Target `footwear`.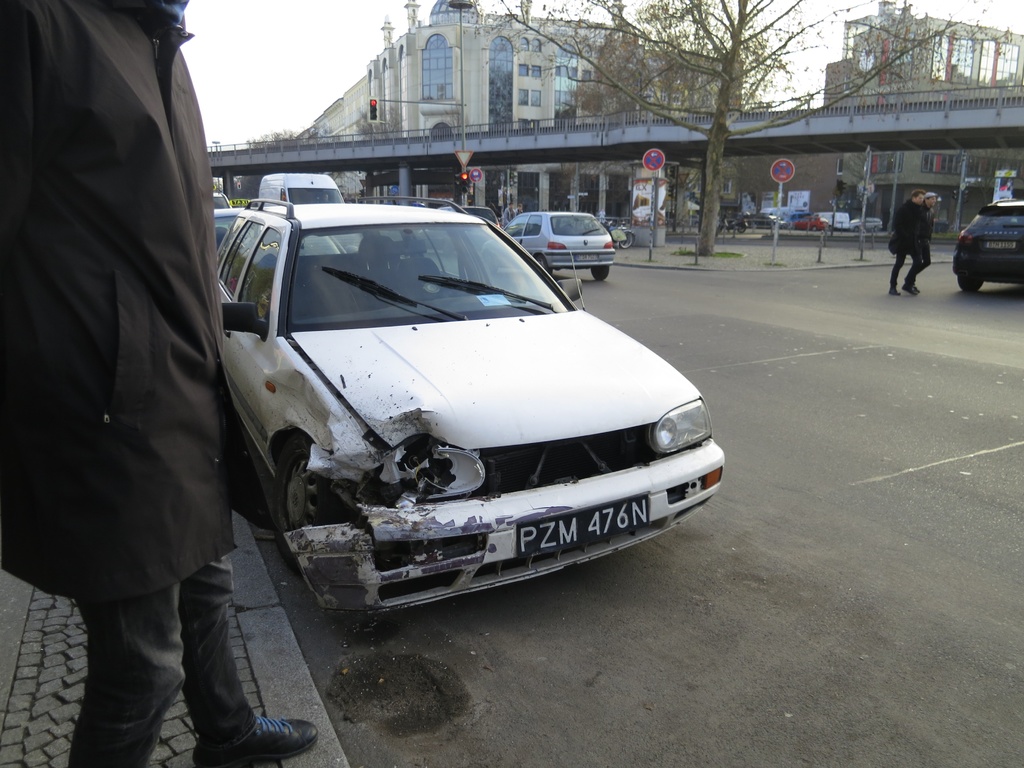
Target region: [192, 707, 320, 767].
